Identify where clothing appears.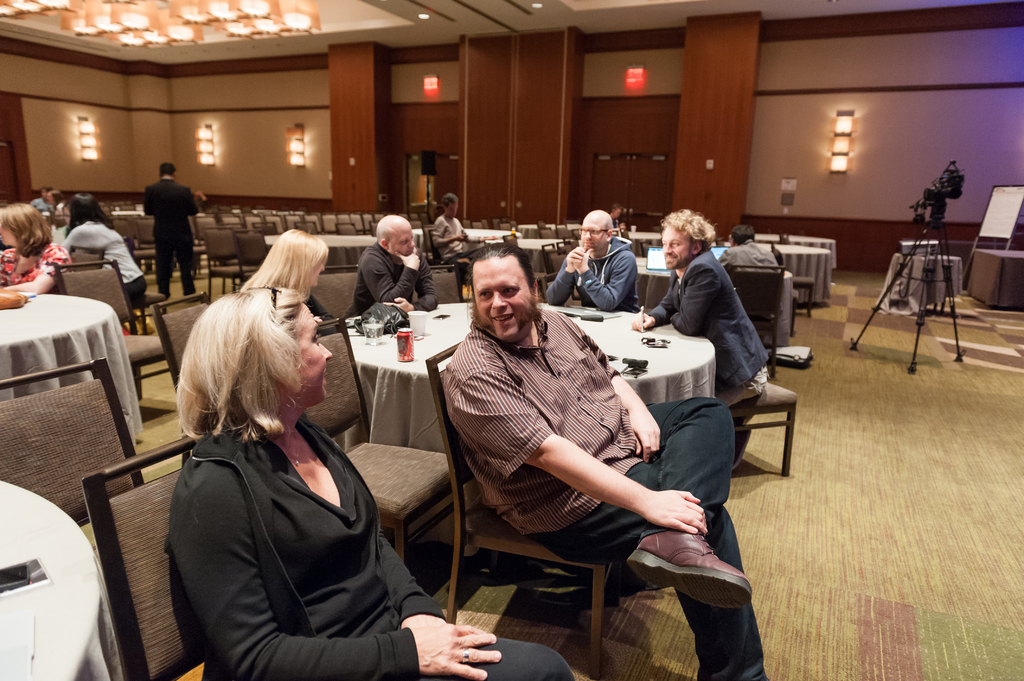
Appears at x1=171, y1=417, x2=570, y2=680.
